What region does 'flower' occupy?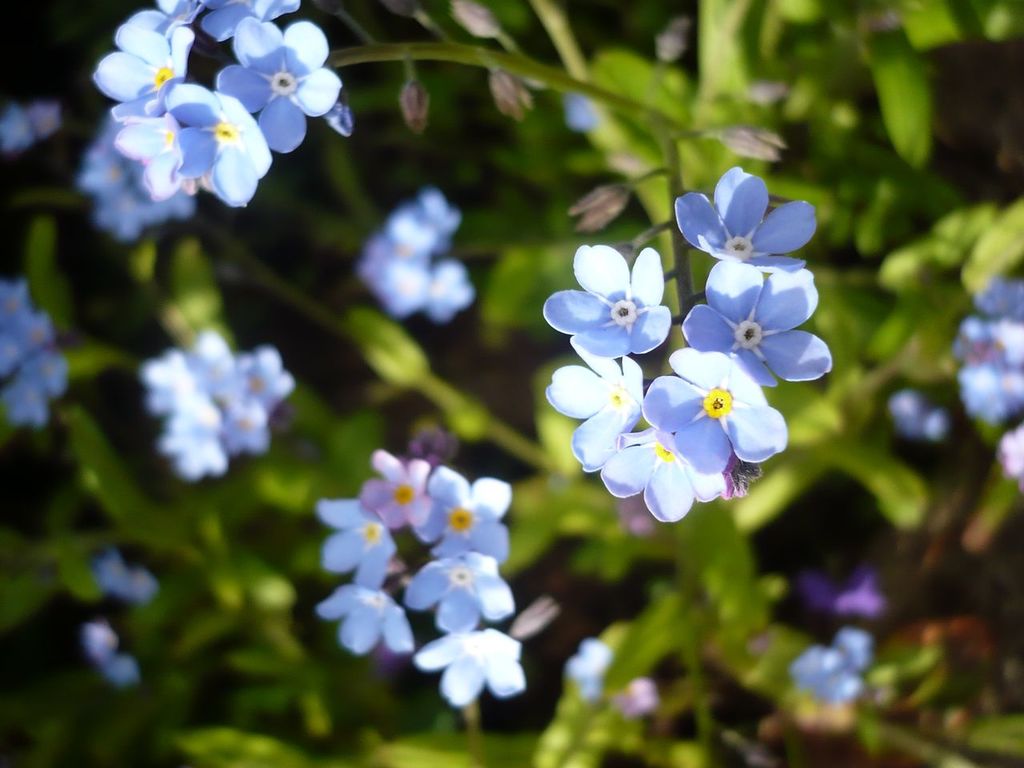
785/647/835/699.
